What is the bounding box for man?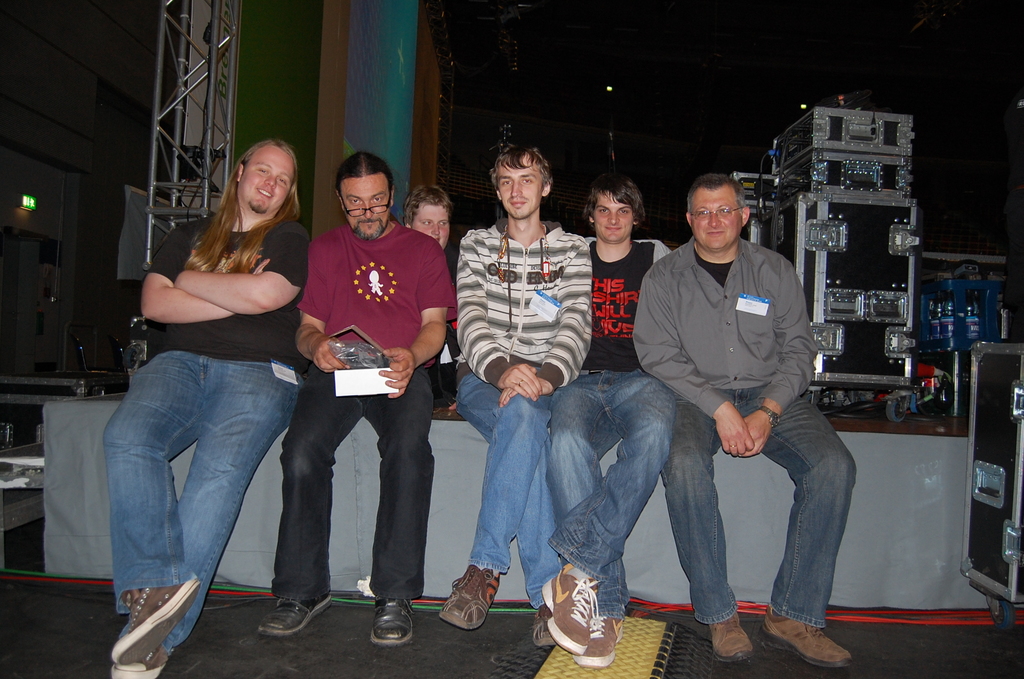
BBox(543, 177, 677, 666).
